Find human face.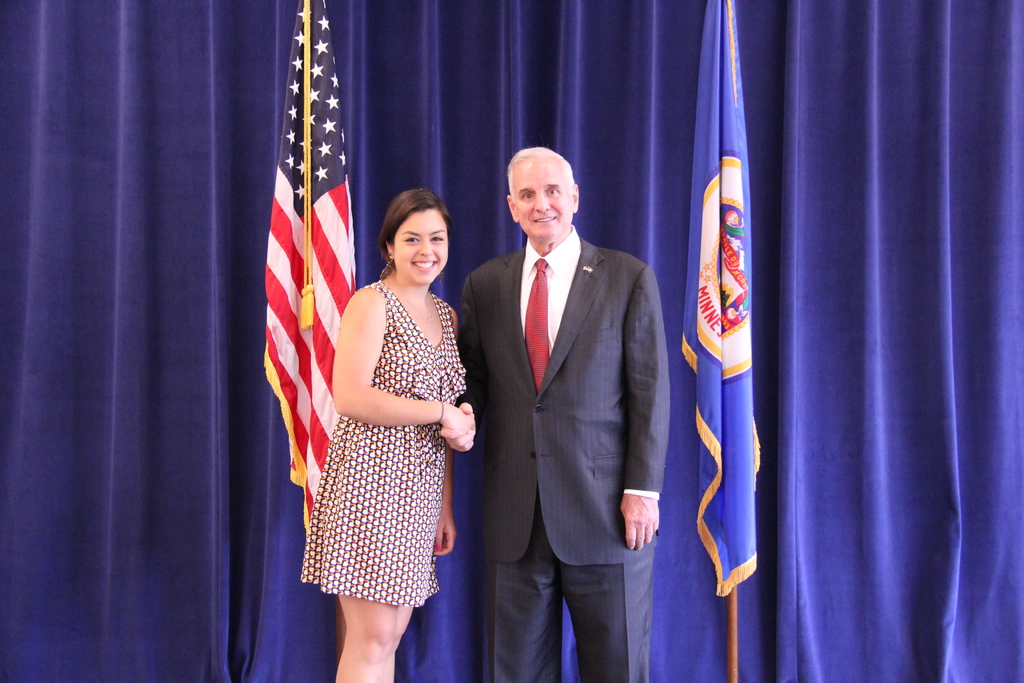
x1=392 y1=212 x2=449 y2=280.
